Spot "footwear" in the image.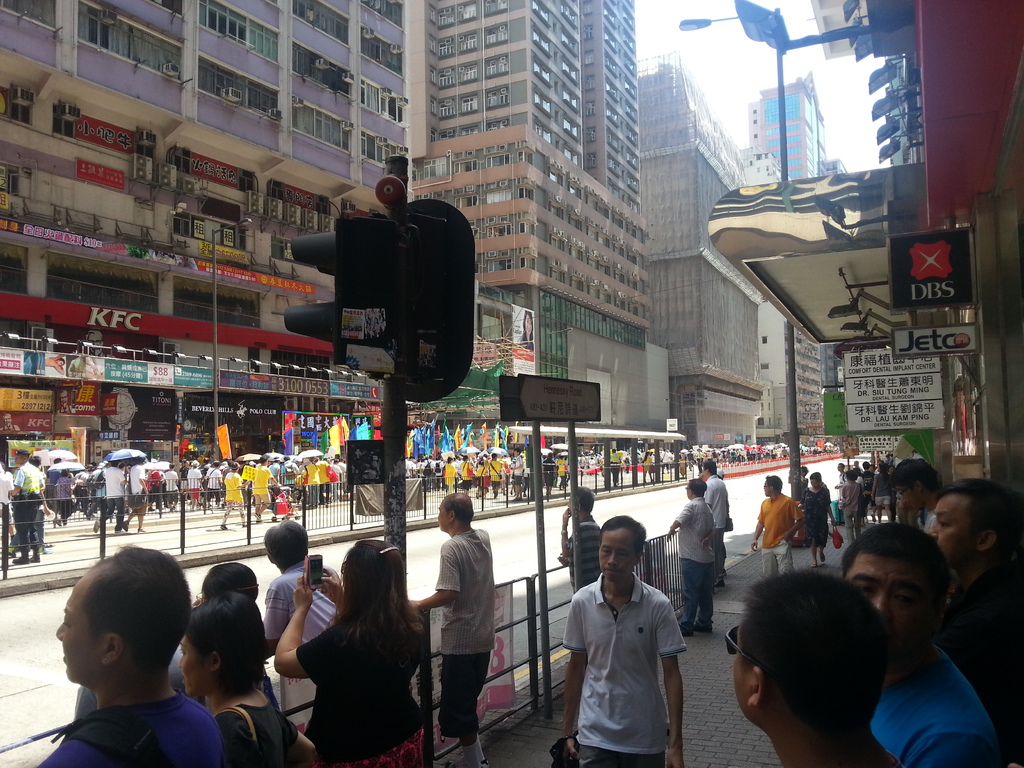
"footwear" found at box(479, 756, 492, 767).
